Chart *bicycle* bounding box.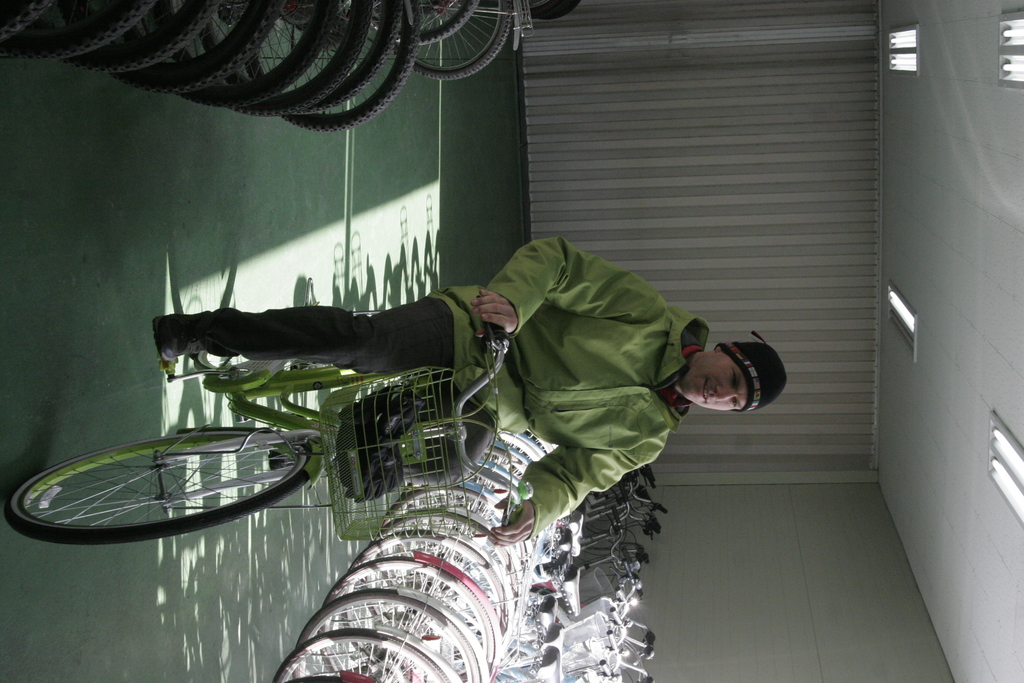
Charted: (19,320,577,560).
